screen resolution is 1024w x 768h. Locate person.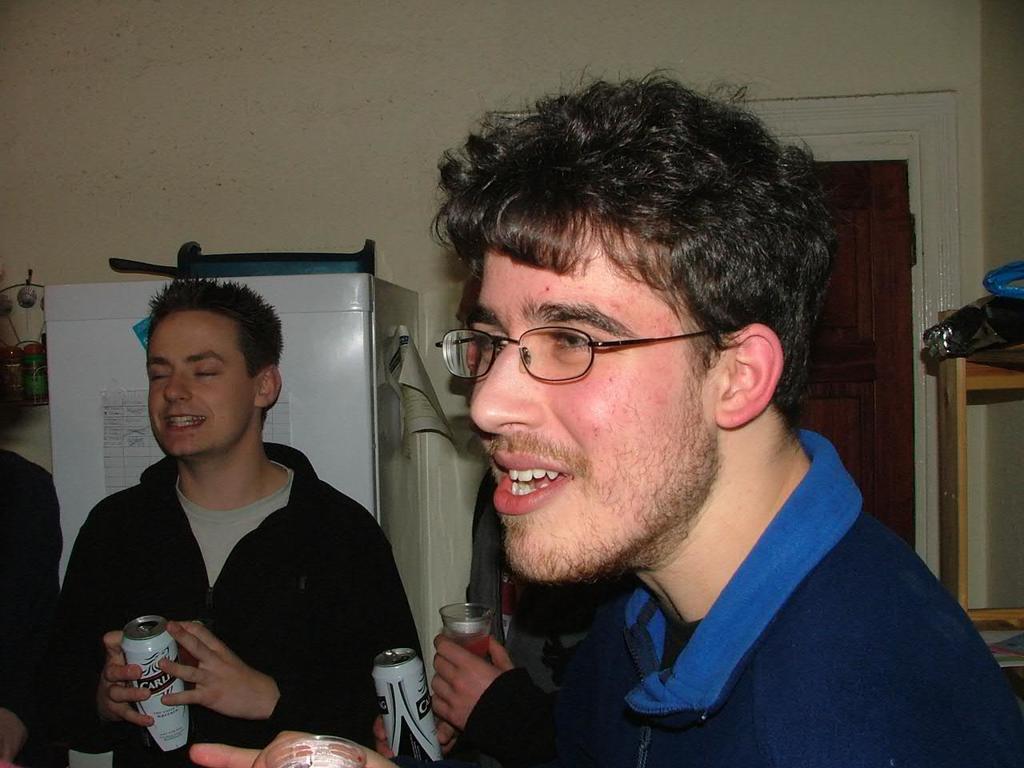
430,636,636,767.
